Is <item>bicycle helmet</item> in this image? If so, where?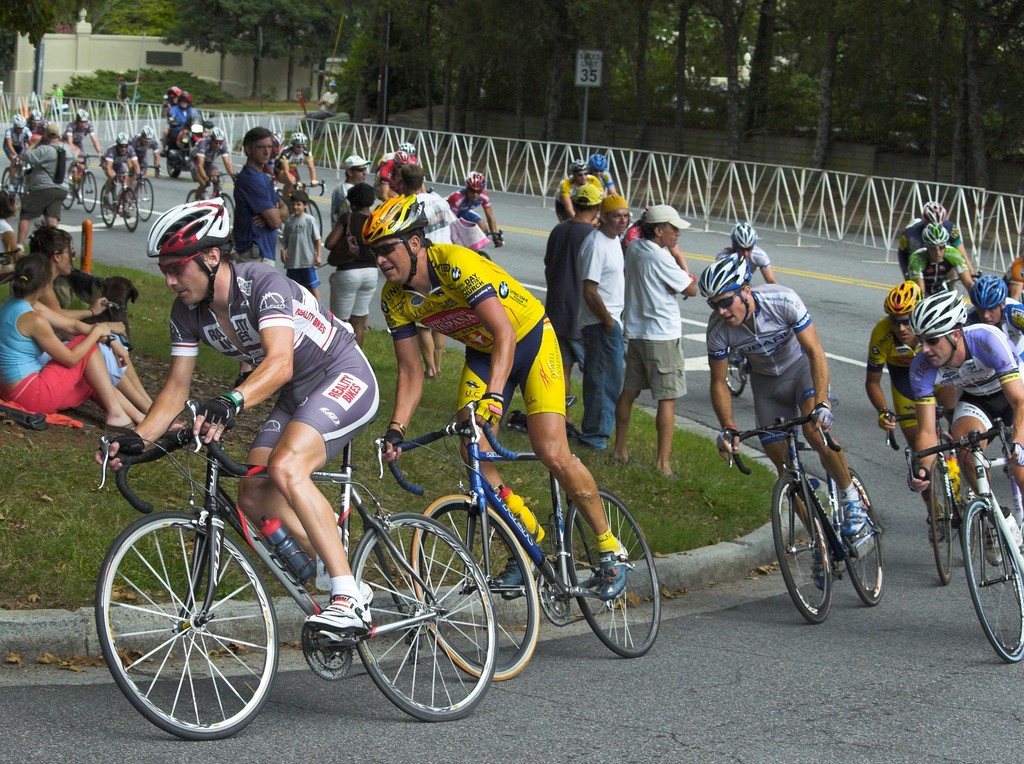
Yes, at [731, 221, 755, 253].
